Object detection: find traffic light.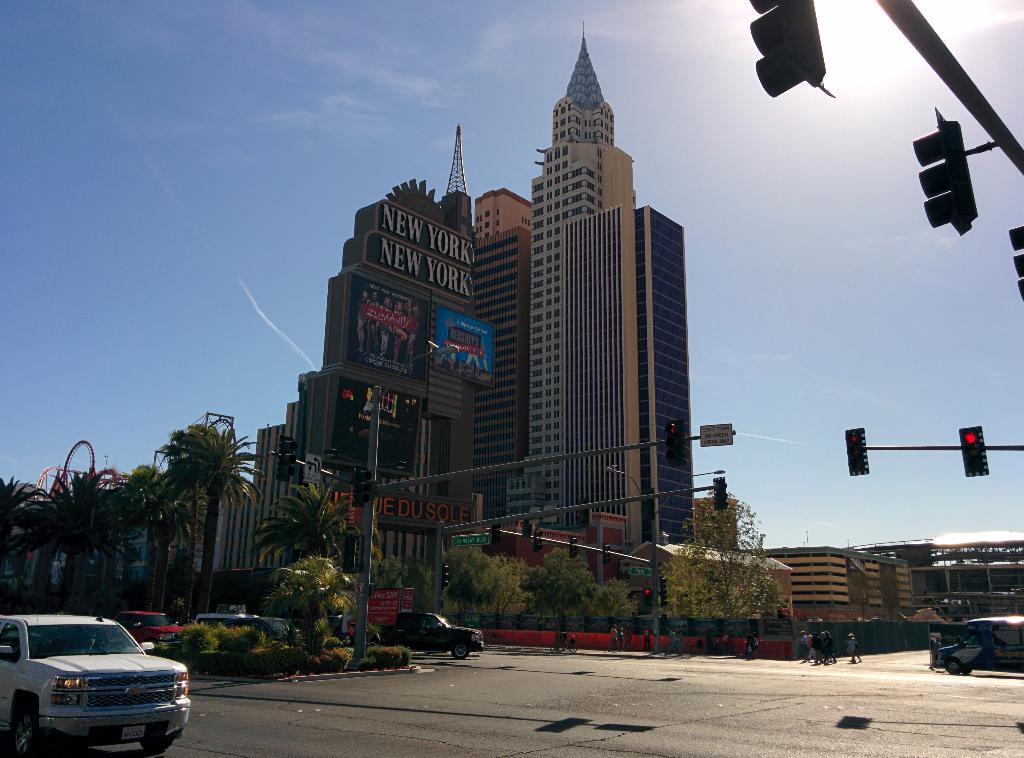
{"x1": 605, "y1": 544, "x2": 611, "y2": 567}.
